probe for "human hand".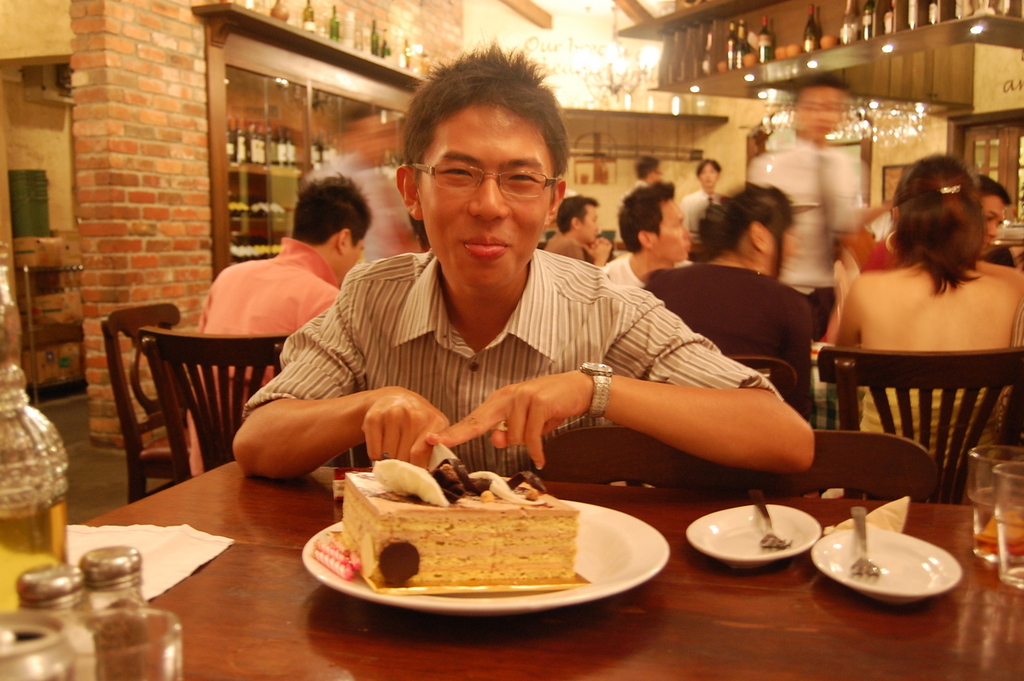
Probe result: [362, 381, 453, 474].
